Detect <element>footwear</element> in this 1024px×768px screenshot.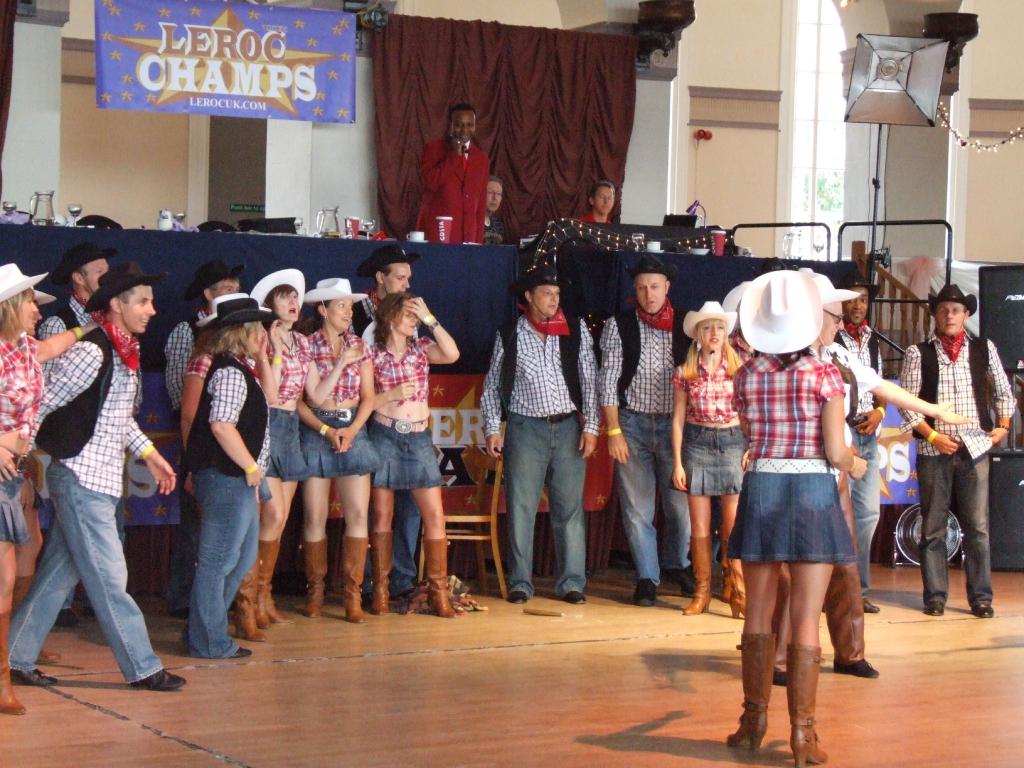
Detection: locate(32, 651, 62, 668).
